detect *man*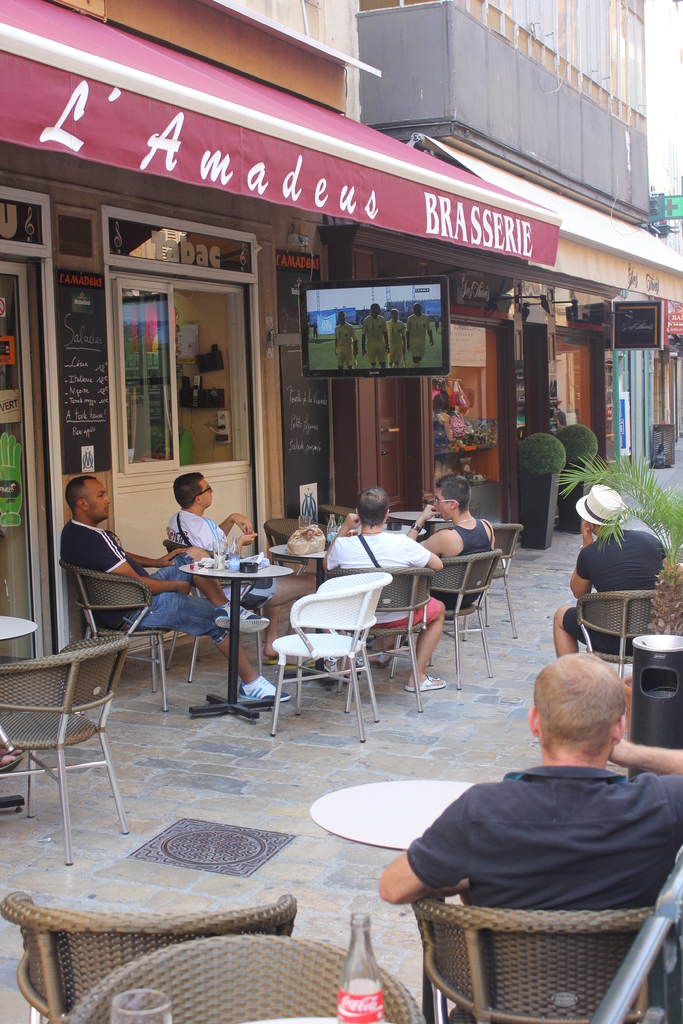
region(408, 301, 440, 364)
